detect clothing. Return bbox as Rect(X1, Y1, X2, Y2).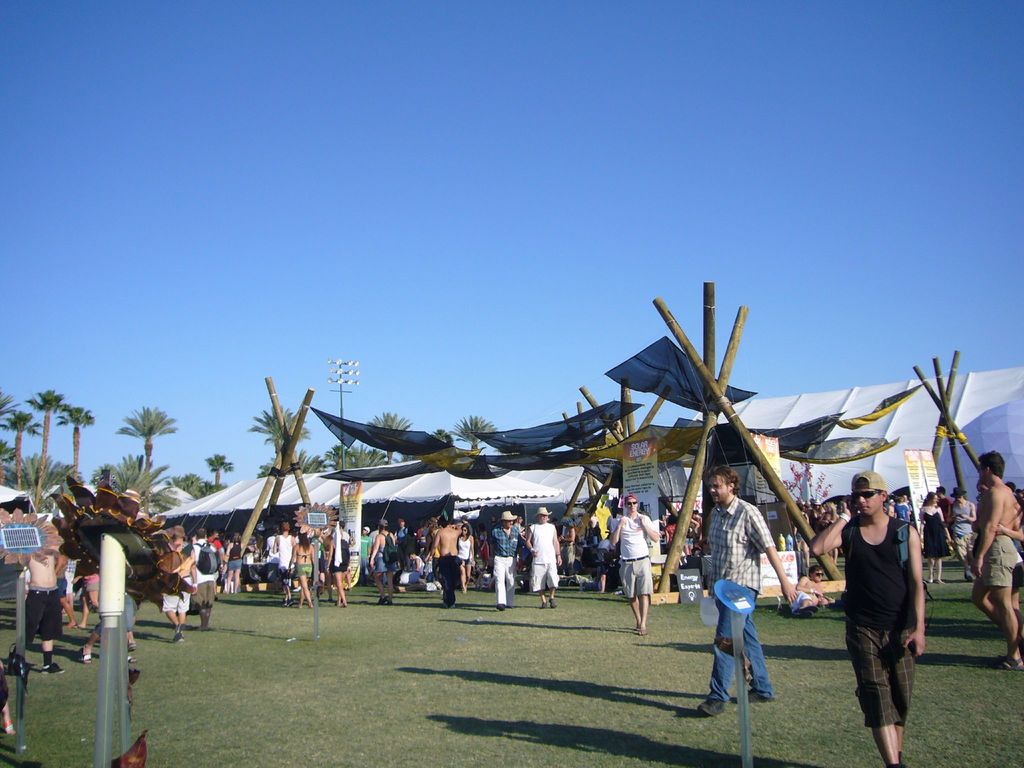
Rect(77, 570, 97, 594).
